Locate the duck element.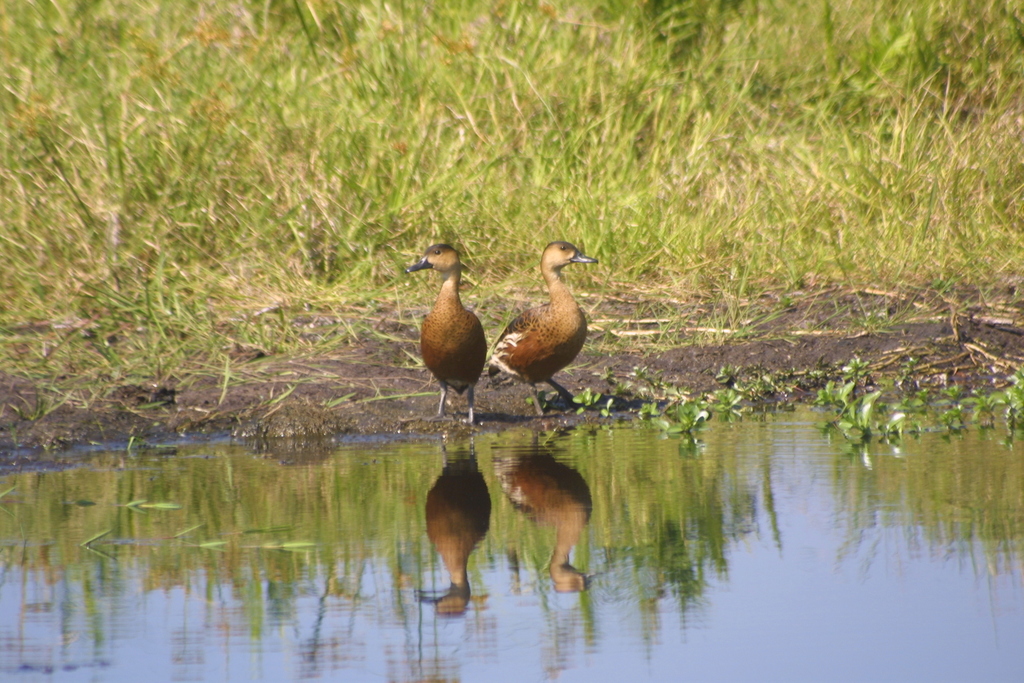
Element bbox: l=404, t=236, r=504, b=429.
